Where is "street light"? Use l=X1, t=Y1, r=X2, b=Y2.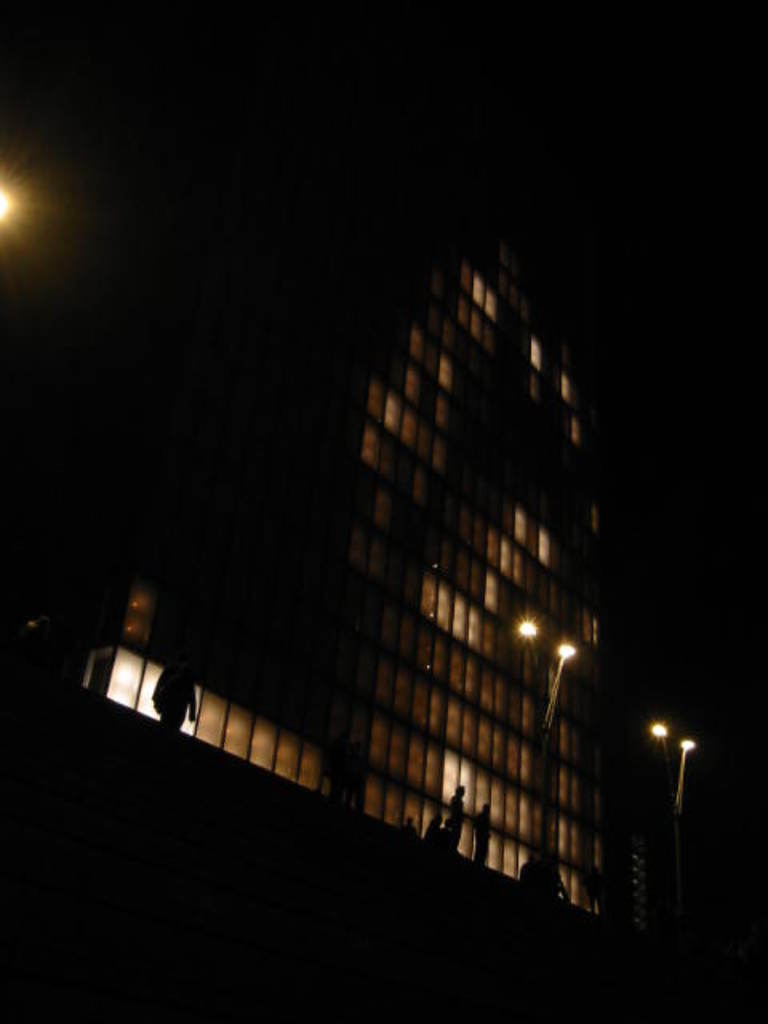
l=648, t=693, r=717, b=858.
